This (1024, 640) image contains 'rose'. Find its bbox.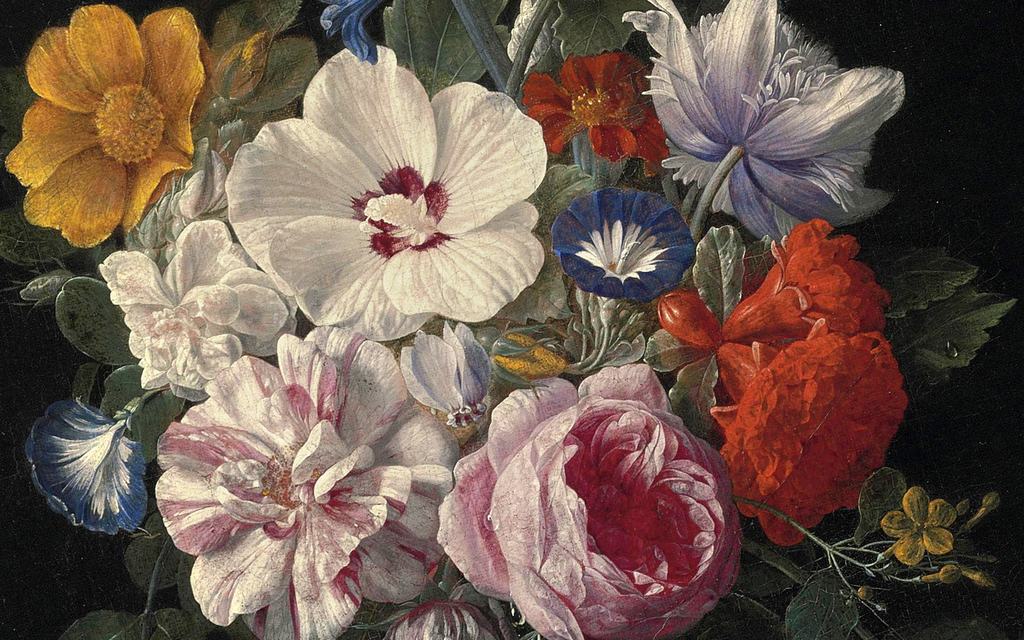
[left=434, top=365, right=742, bottom=639].
